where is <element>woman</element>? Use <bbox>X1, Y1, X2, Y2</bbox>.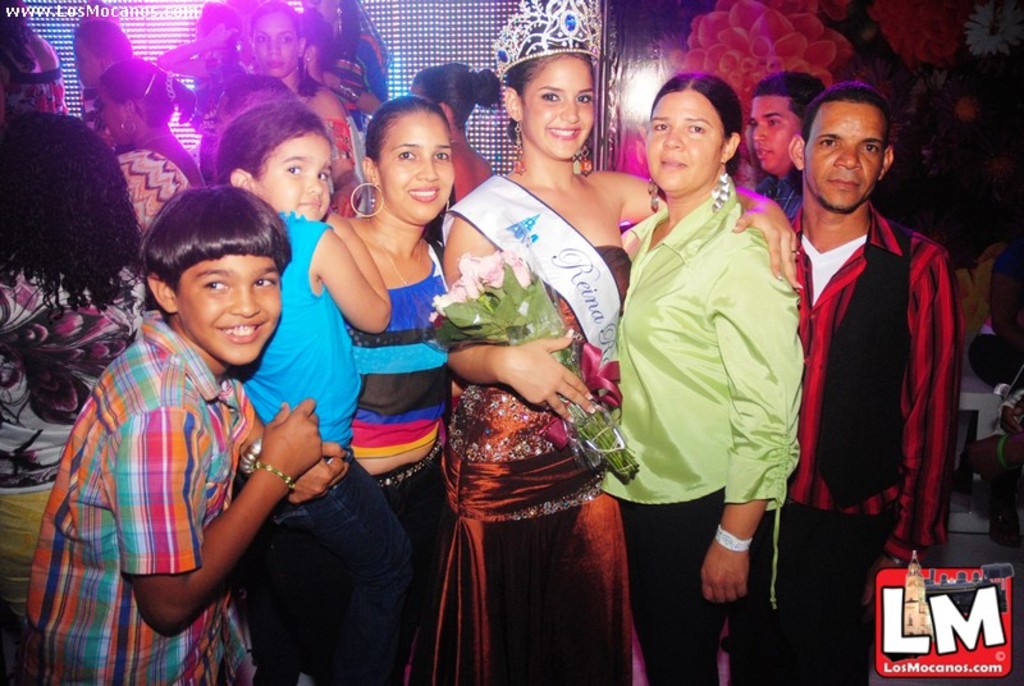
<bbox>411, 58, 502, 203</bbox>.
